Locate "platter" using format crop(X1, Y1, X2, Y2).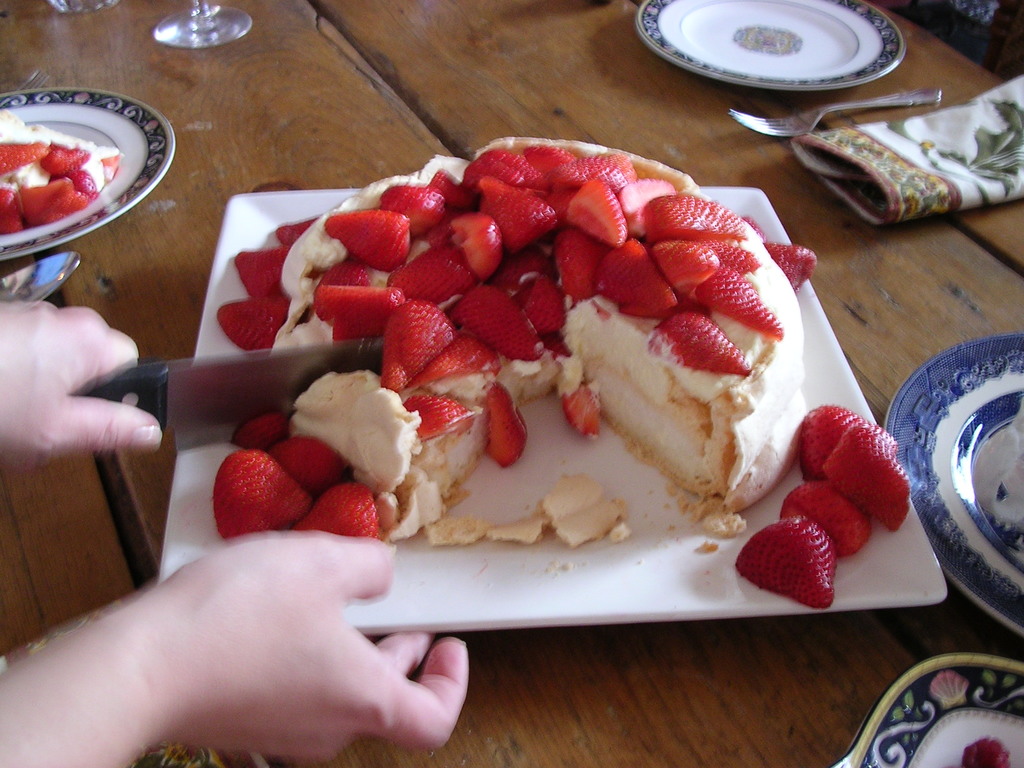
crop(636, 0, 904, 91).
